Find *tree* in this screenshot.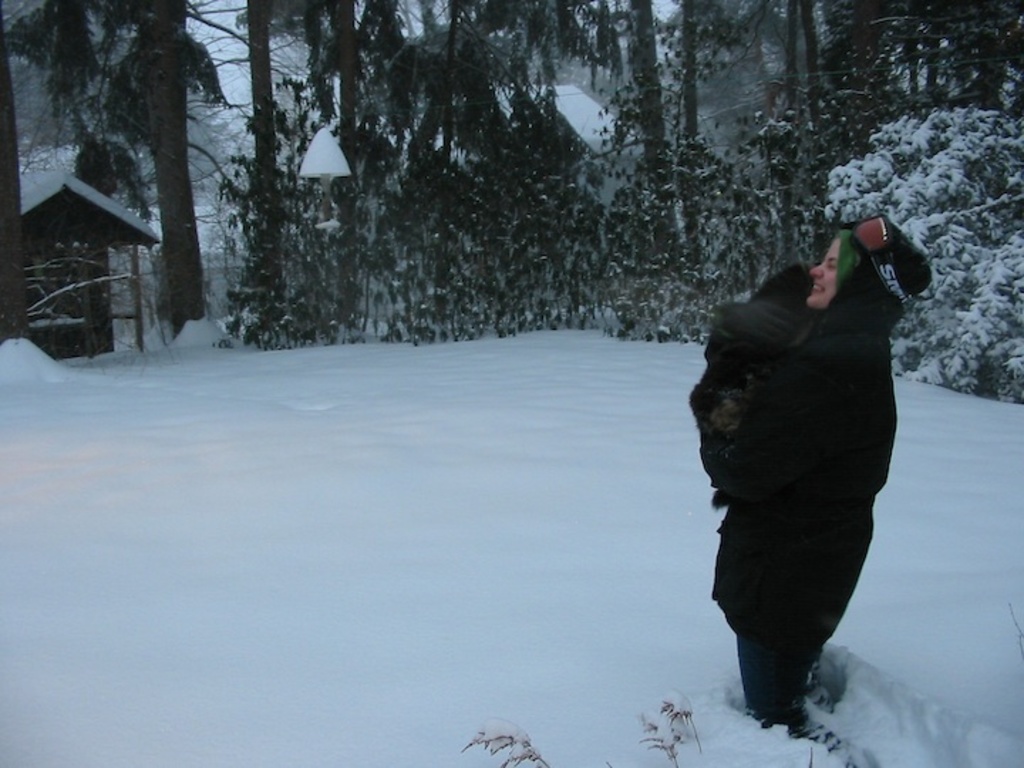
The bounding box for *tree* is region(28, 110, 249, 343).
